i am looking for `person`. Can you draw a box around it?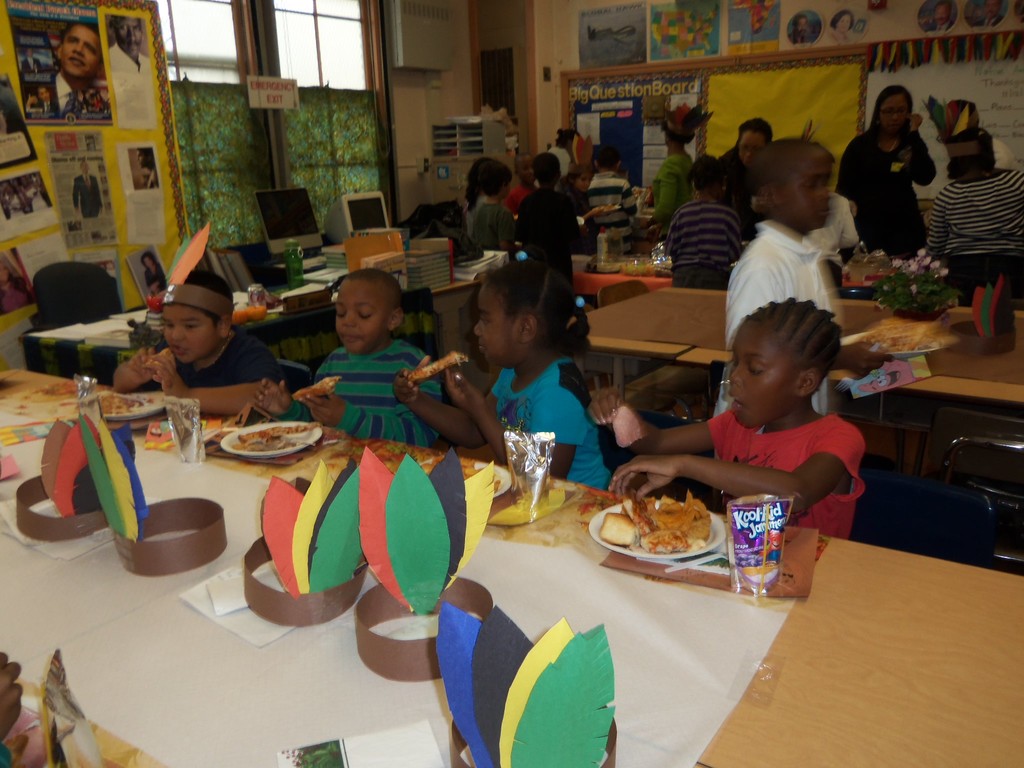
Sure, the bounding box is (23, 46, 40, 69).
